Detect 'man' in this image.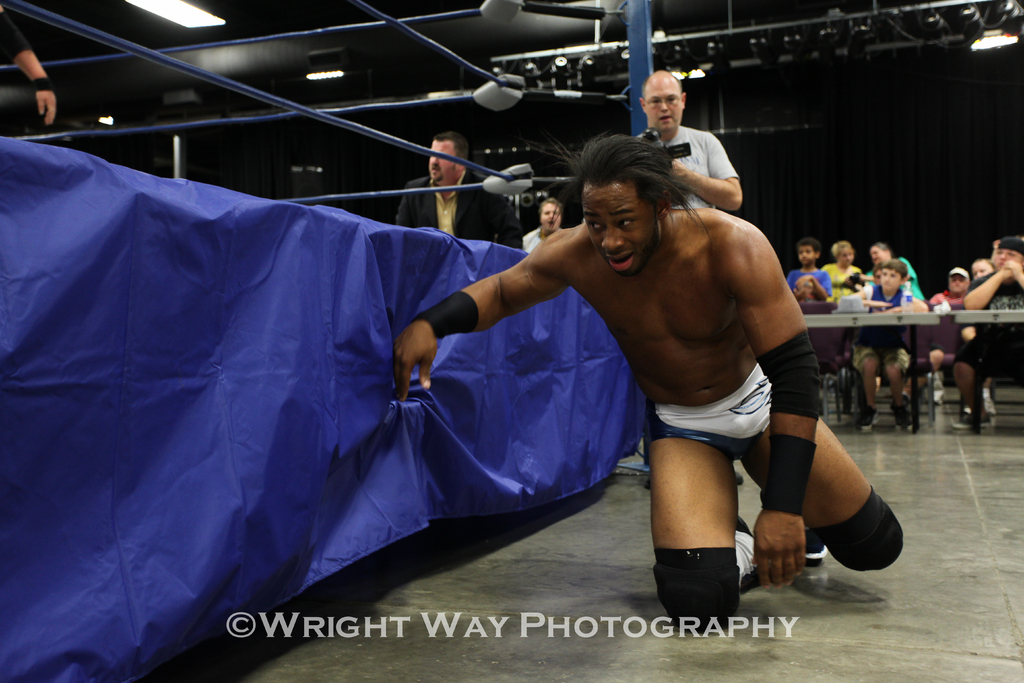
Detection: detection(352, 147, 872, 633).
